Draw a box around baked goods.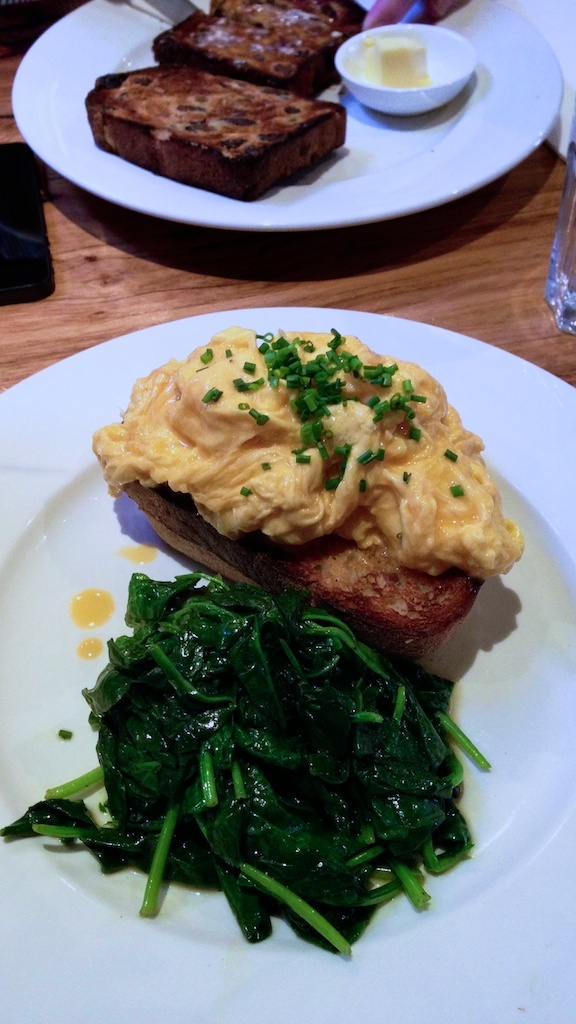
(89,327,527,660).
